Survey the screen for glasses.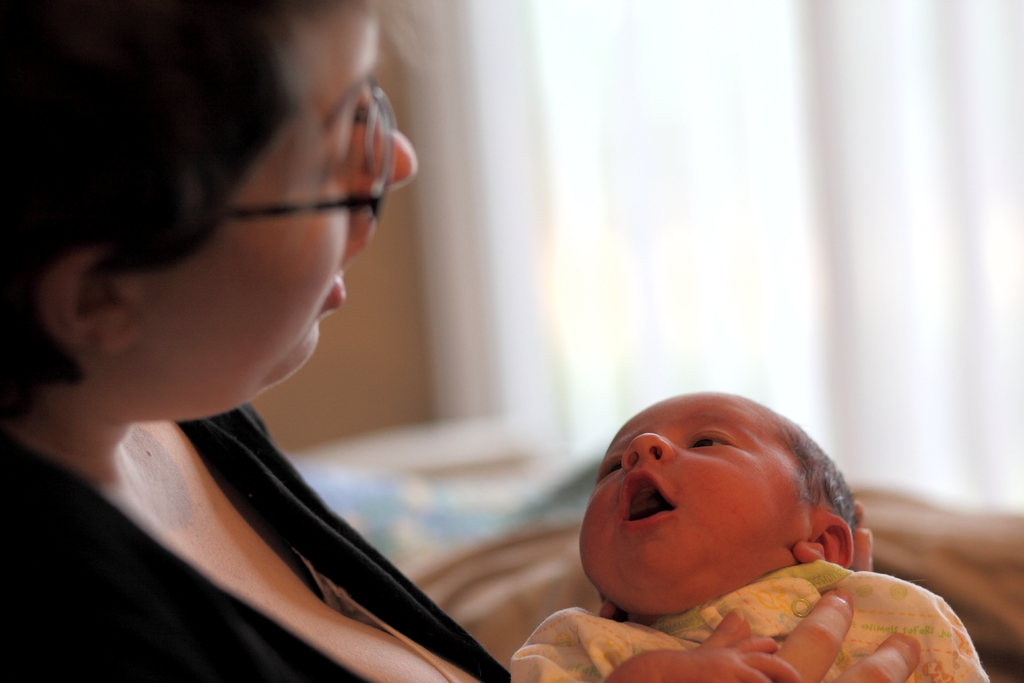
Survey found: 116, 64, 404, 233.
